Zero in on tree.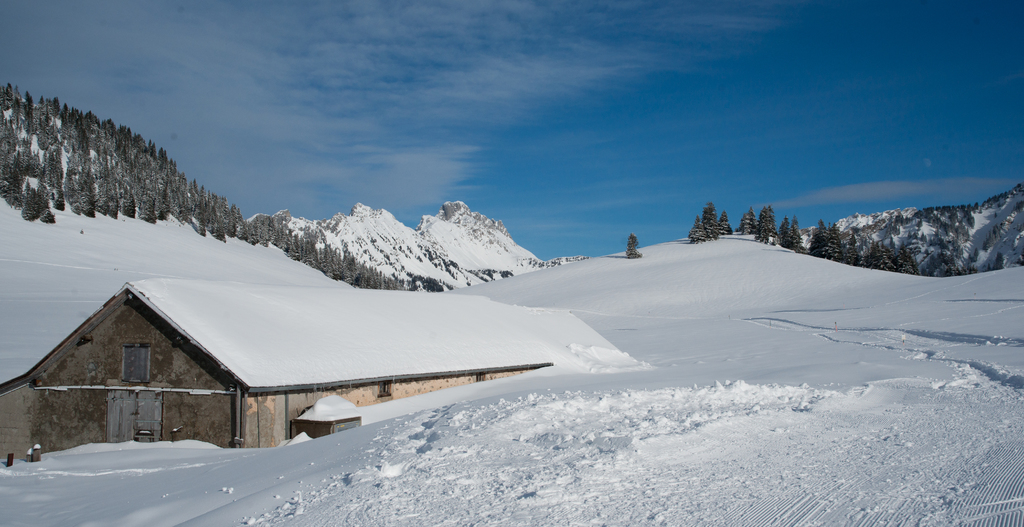
Zeroed in: pyautogui.locateOnScreen(701, 204, 719, 238).
